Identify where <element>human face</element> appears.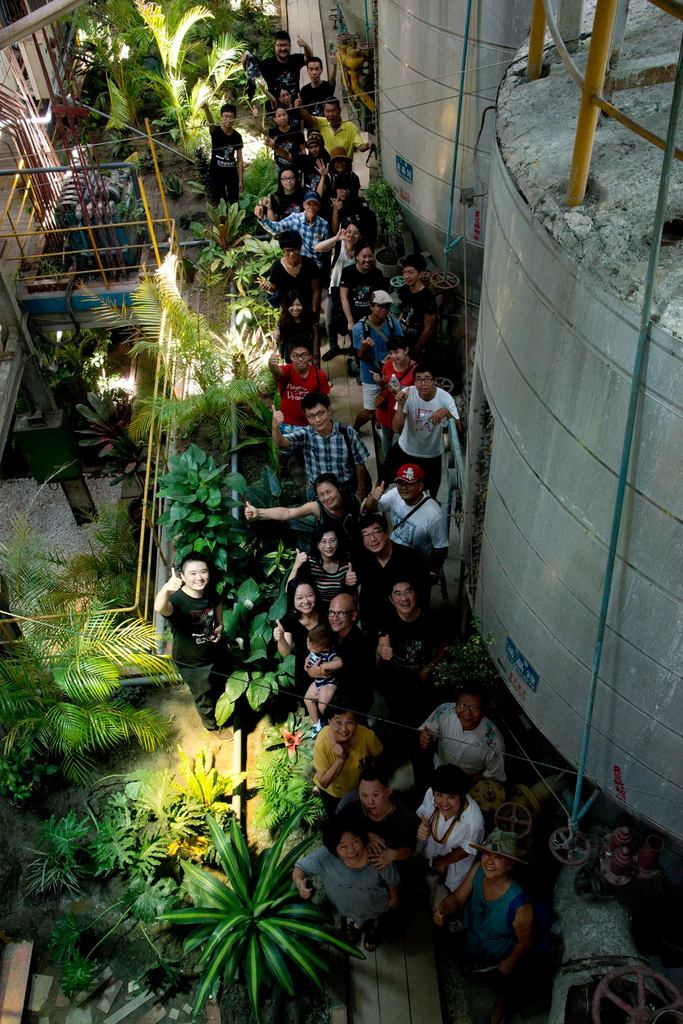
Appears at 434:790:458:818.
